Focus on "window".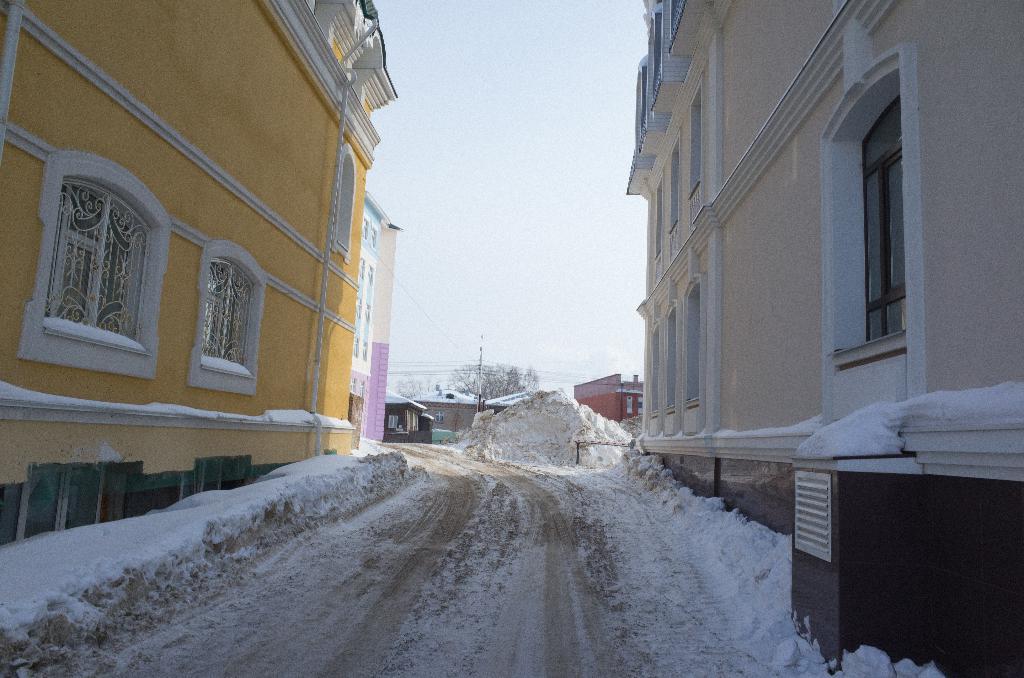
Focused at x1=369, y1=265, x2=376, y2=285.
